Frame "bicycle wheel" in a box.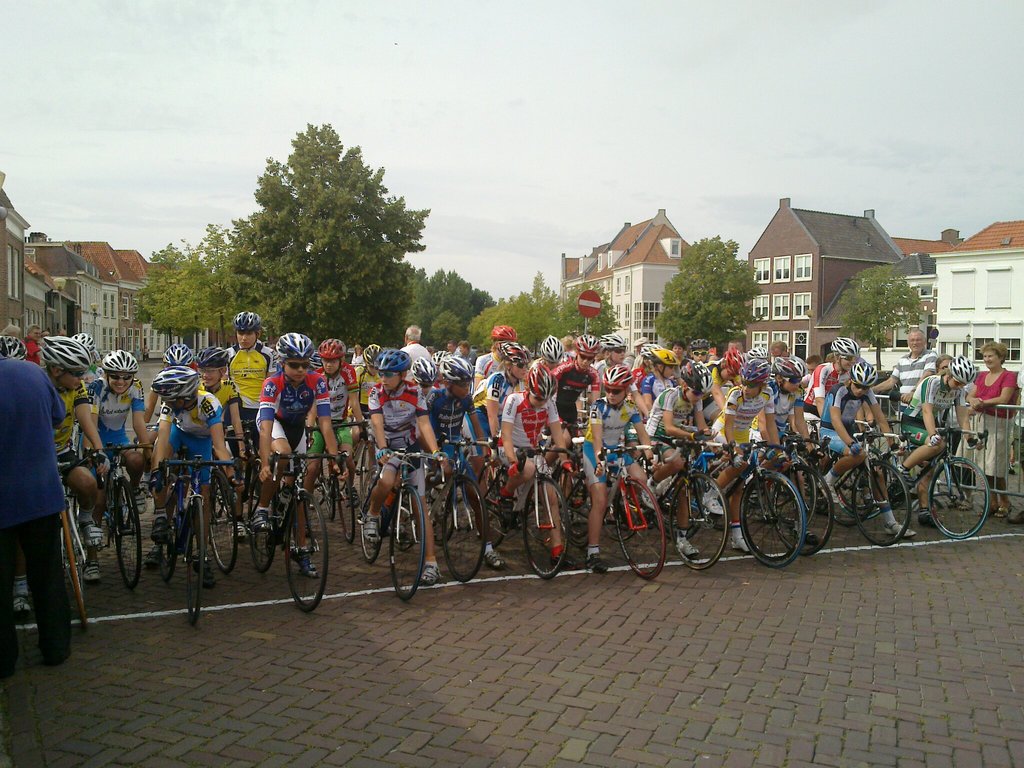
355,442,371,496.
